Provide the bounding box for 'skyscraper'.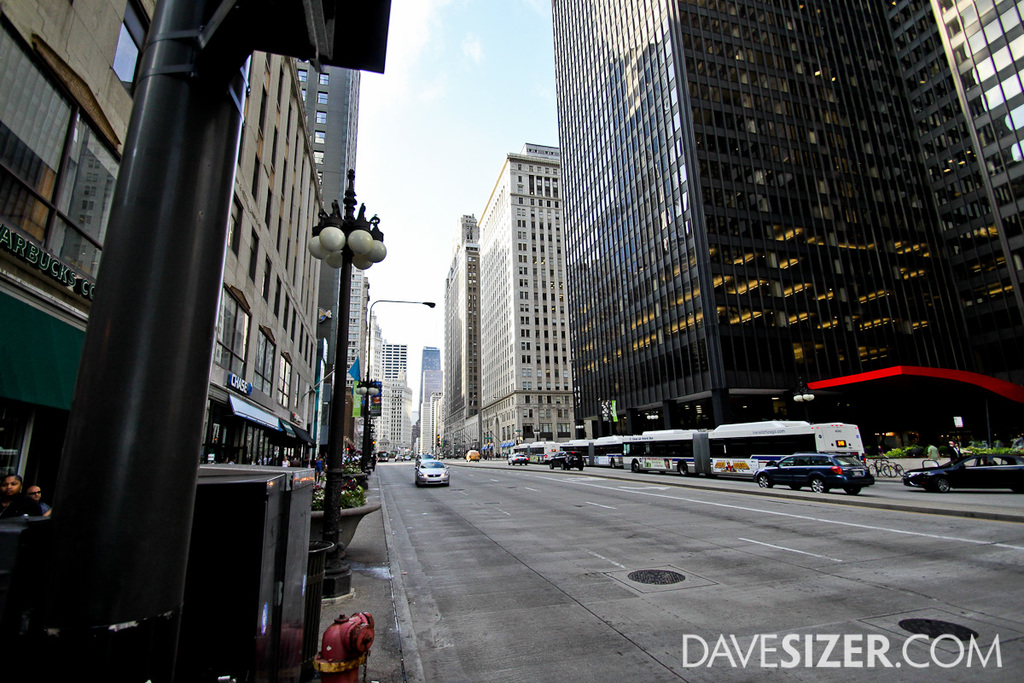
rect(927, 0, 1023, 317).
